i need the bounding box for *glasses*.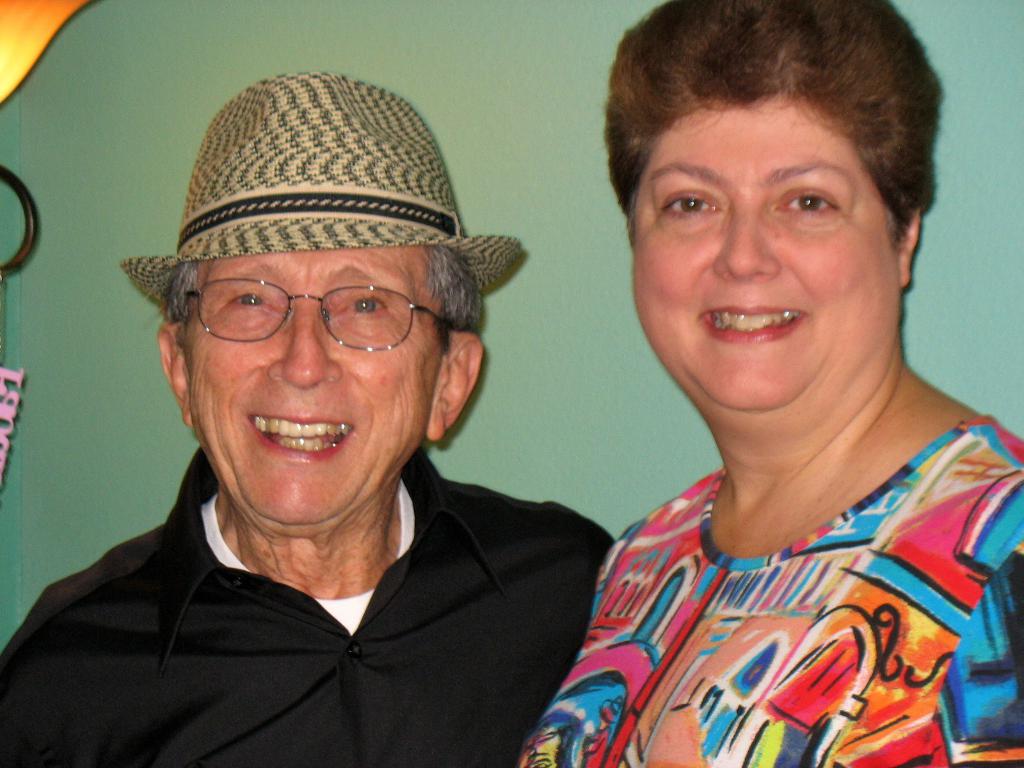
Here it is: box(184, 279, 442, 352).
